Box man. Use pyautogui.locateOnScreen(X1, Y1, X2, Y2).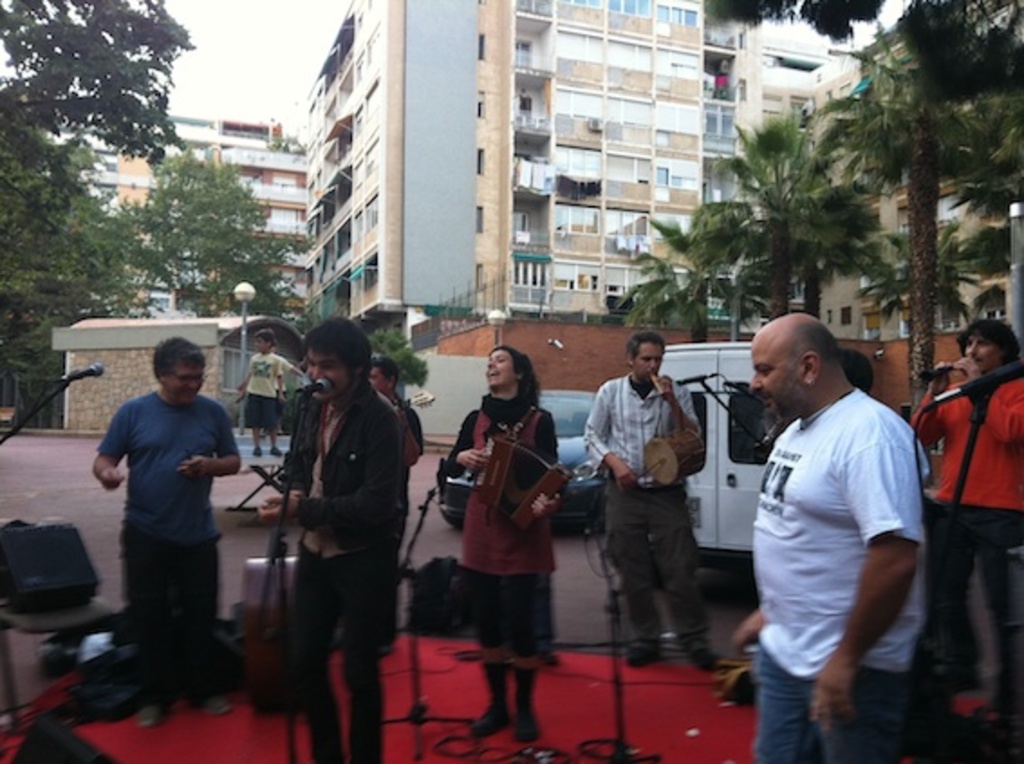
pyautogui.locateOnScreen(917, 321, 1022, 744).
